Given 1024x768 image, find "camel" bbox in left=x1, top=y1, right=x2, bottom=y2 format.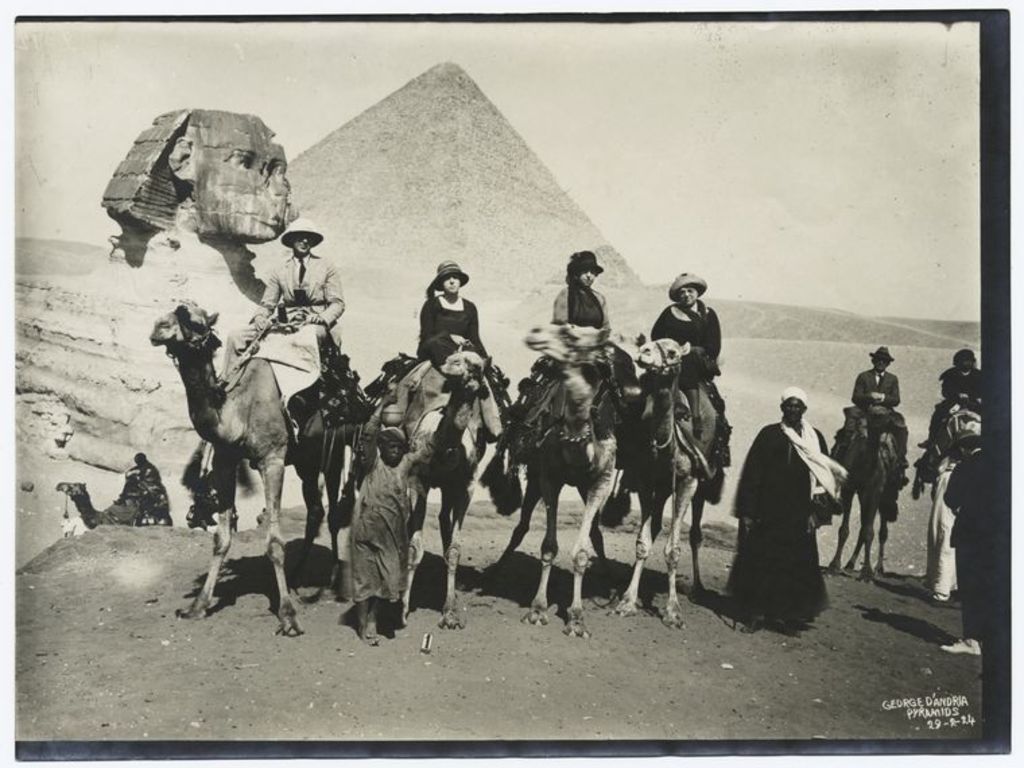
left=362, top=352, right=503, bottom=631.
